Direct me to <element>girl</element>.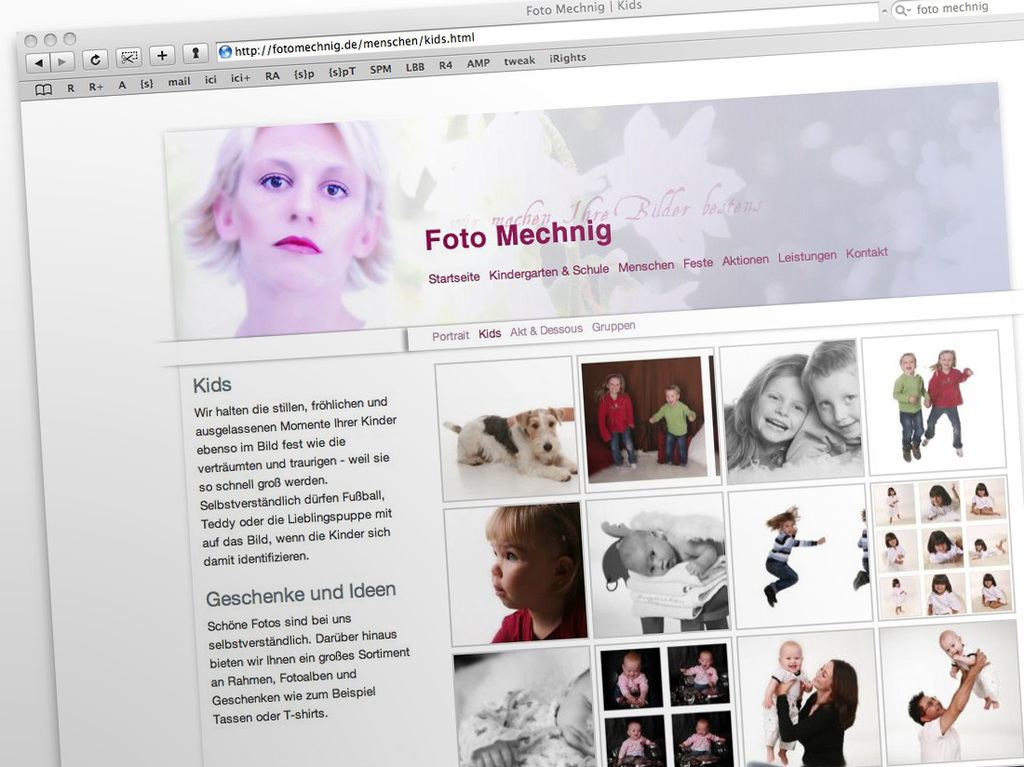
Direction: Rect(719, 354, 814, 469).
